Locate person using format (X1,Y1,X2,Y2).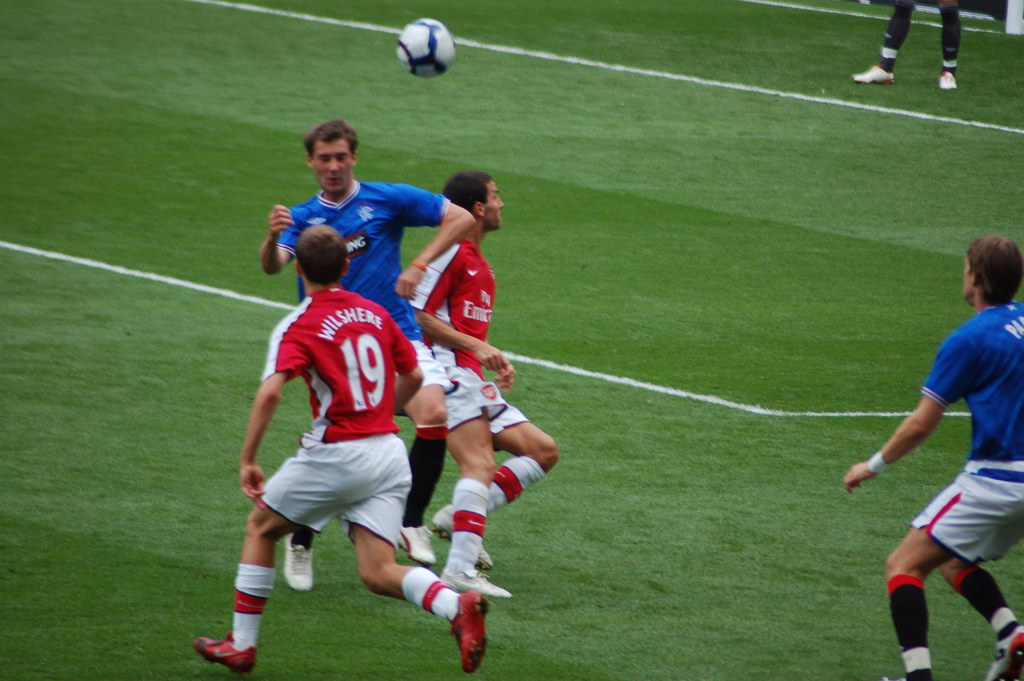
(255,119,470,593).
